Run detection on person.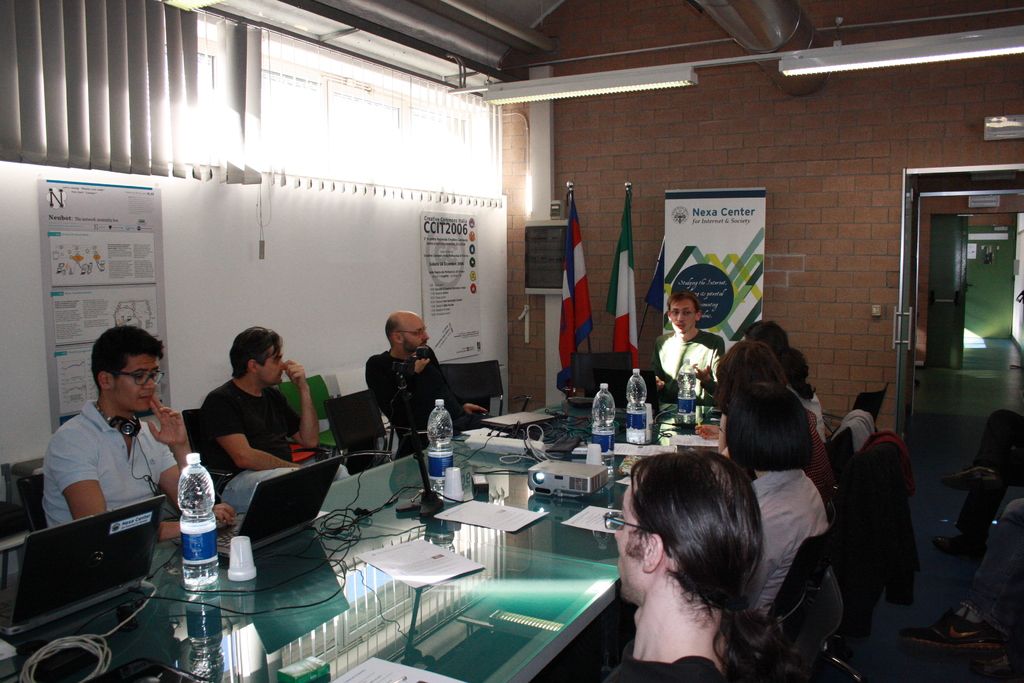
Result: box=[753, 319, 827, 427].
